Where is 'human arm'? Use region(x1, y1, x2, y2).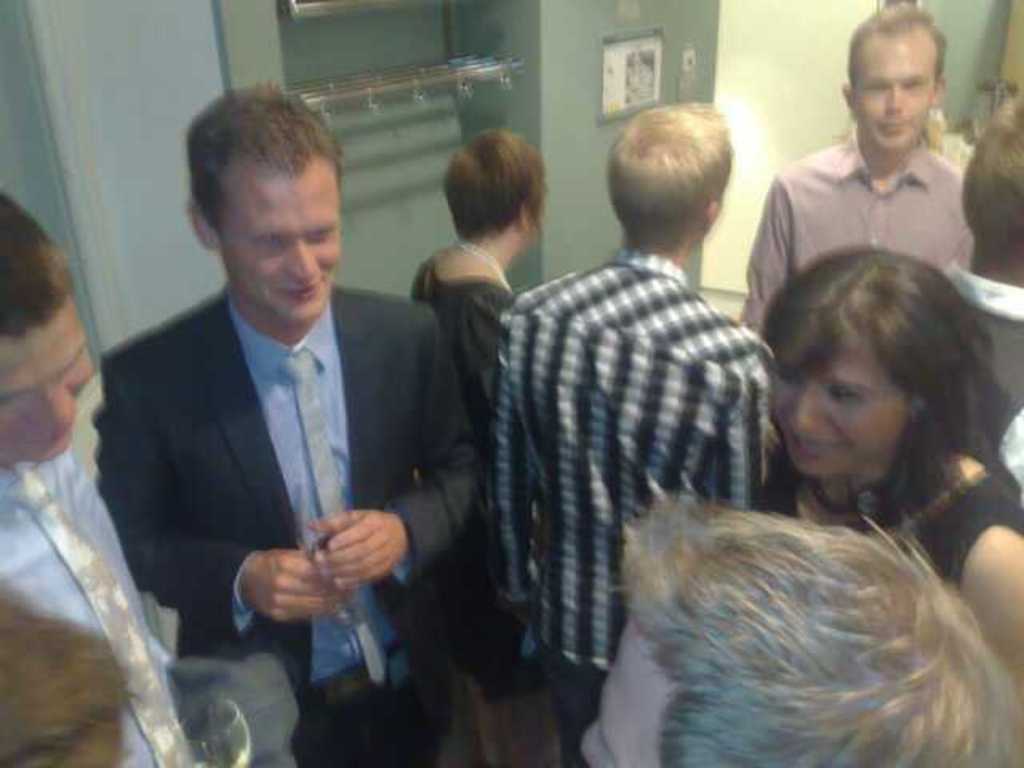
region(965, 520, 1022, 686).
